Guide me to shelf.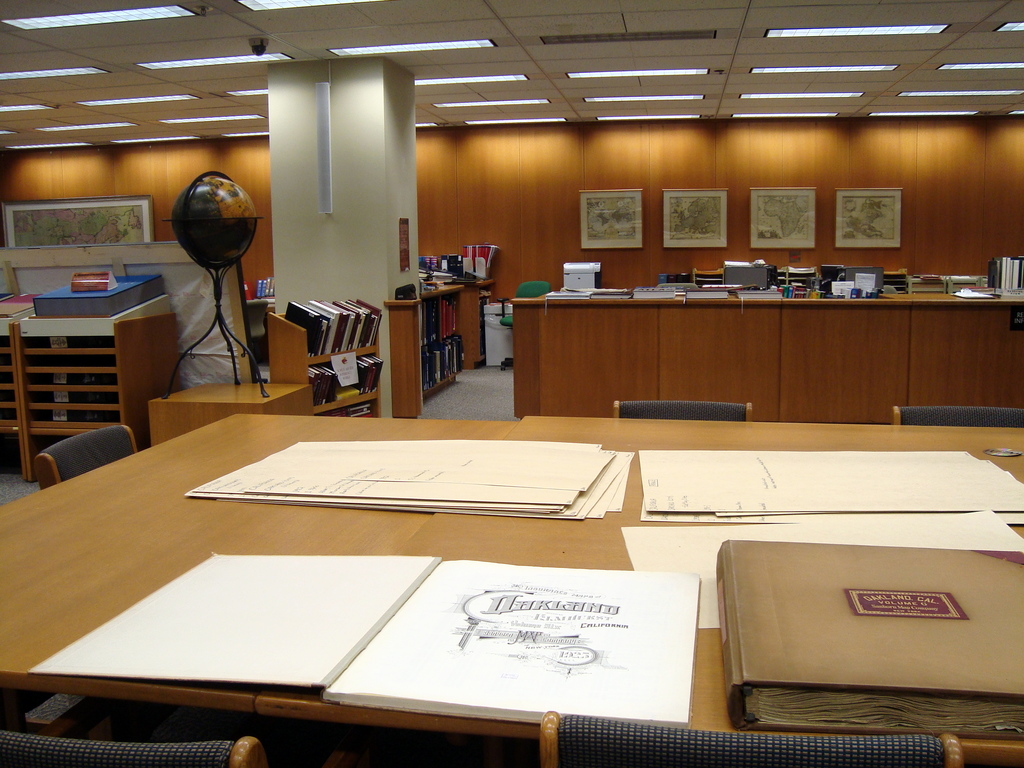
Guidance: bbox=[243, 289, 269, 335].
